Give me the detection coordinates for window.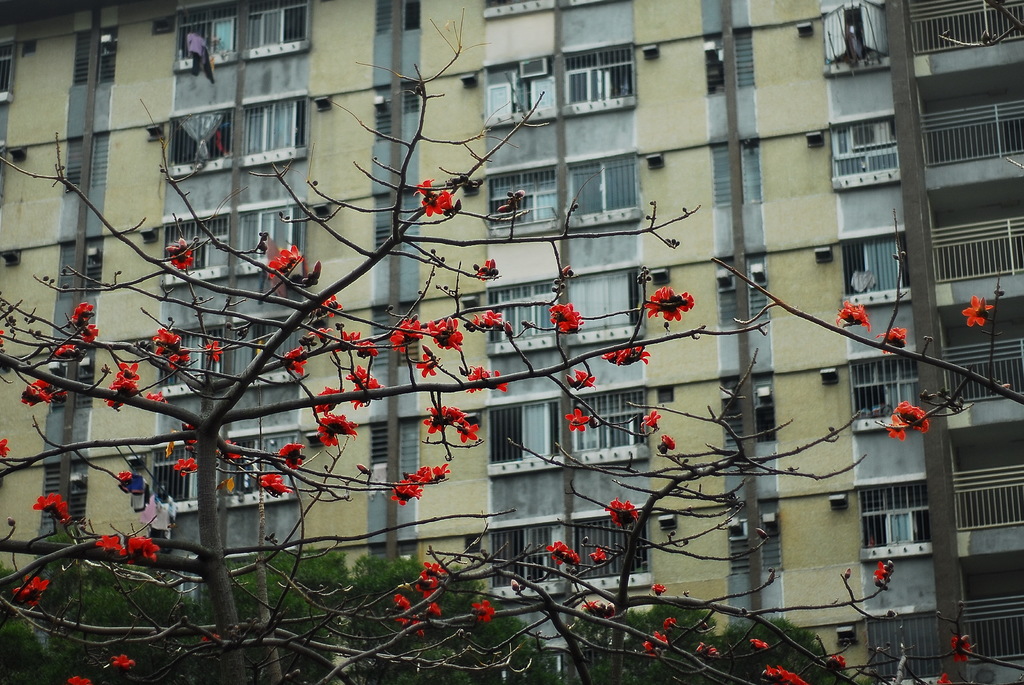
(x1=63, y1=134, x2=110, y2=195).
